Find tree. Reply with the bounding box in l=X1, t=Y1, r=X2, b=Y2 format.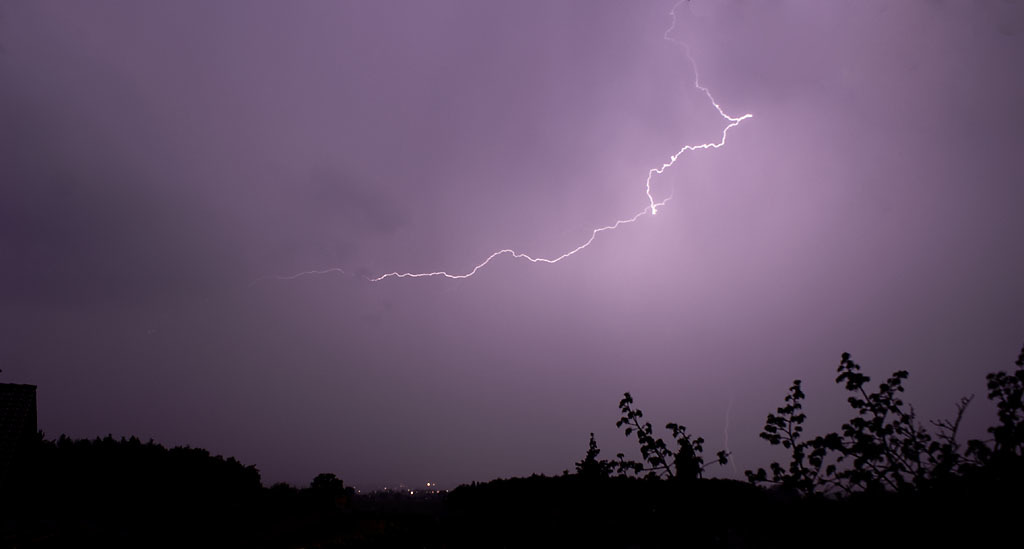
l=565, t=362, r=726, b=548.
